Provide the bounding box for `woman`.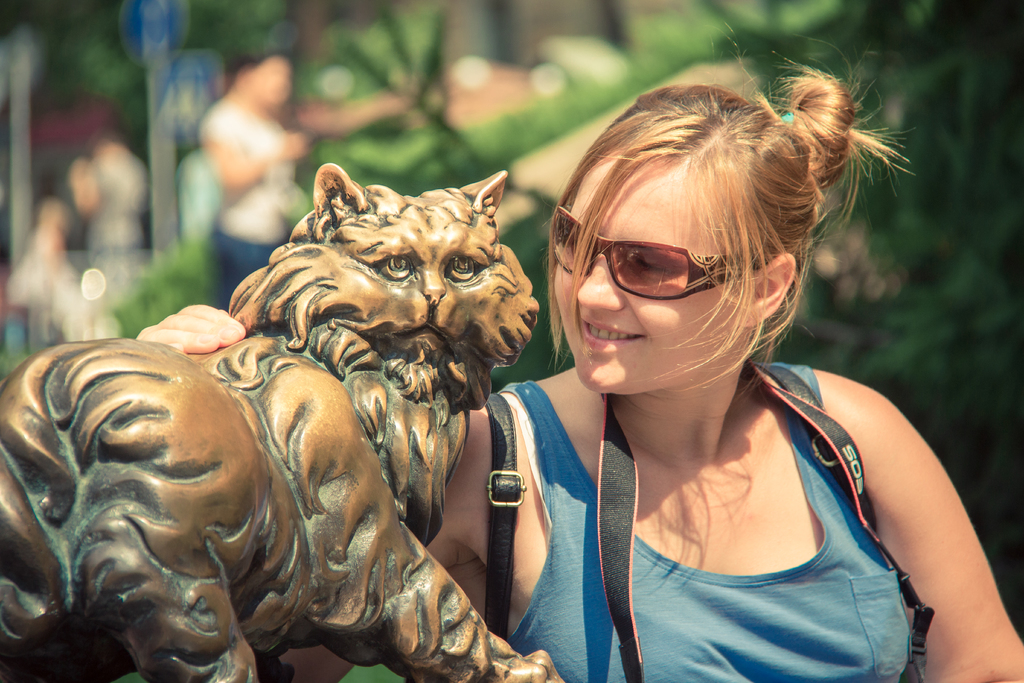
(left=476, top=49, right=924, bottom=662).
